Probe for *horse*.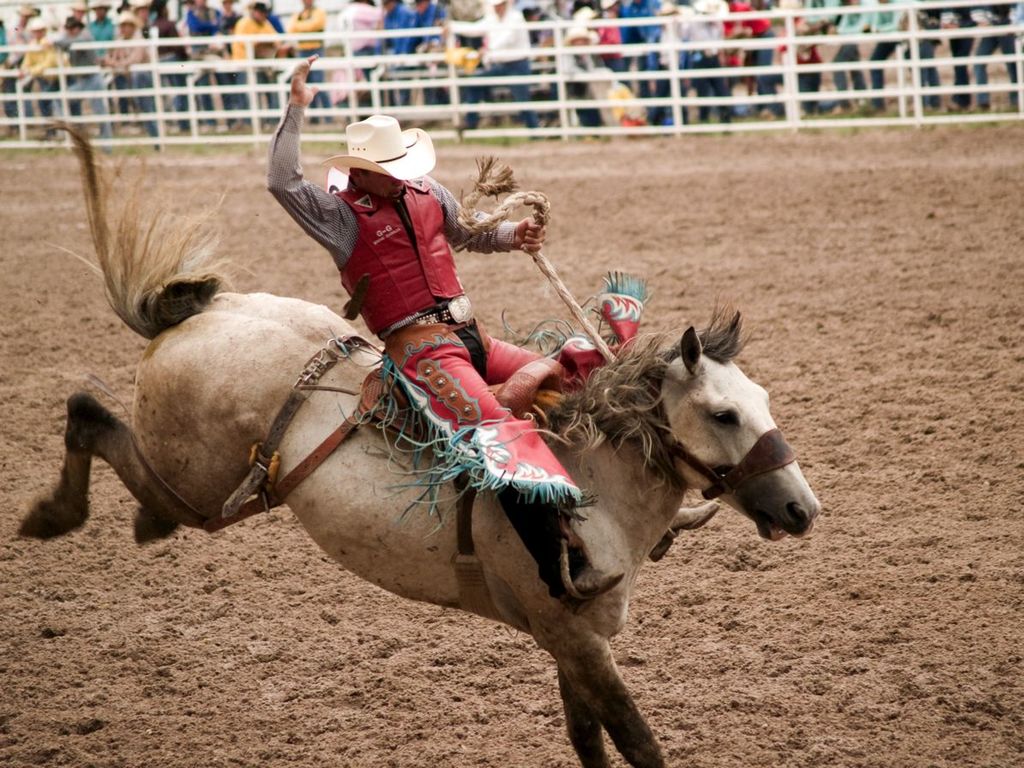
Probe result: (19, 114, 825, 767).
